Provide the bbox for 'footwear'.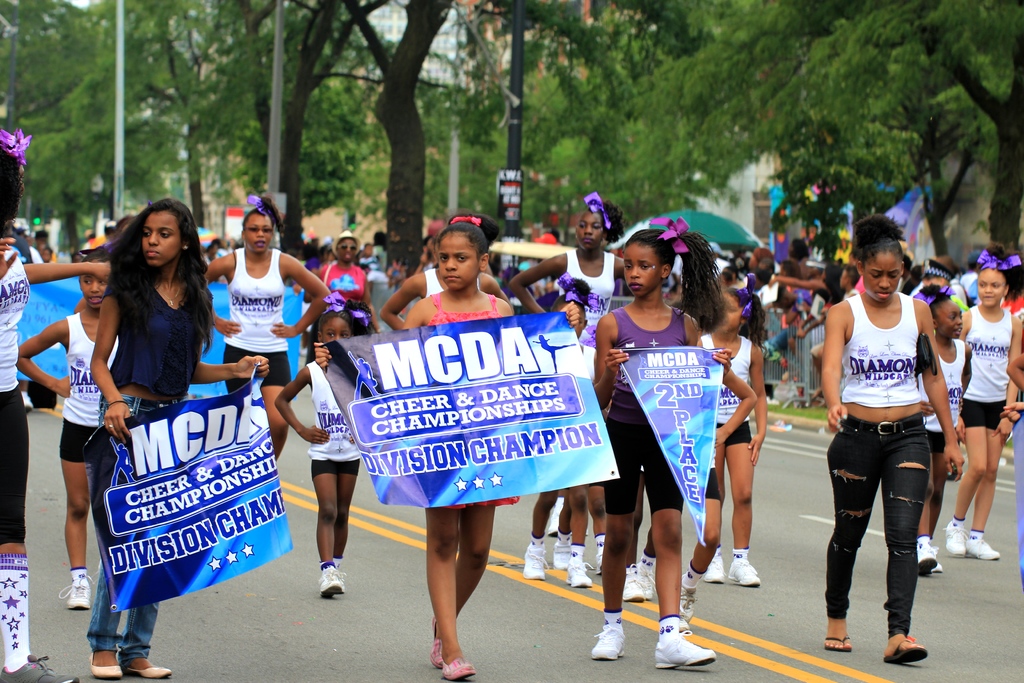
<bbox>596, 545, 603, 573</bbox>.
